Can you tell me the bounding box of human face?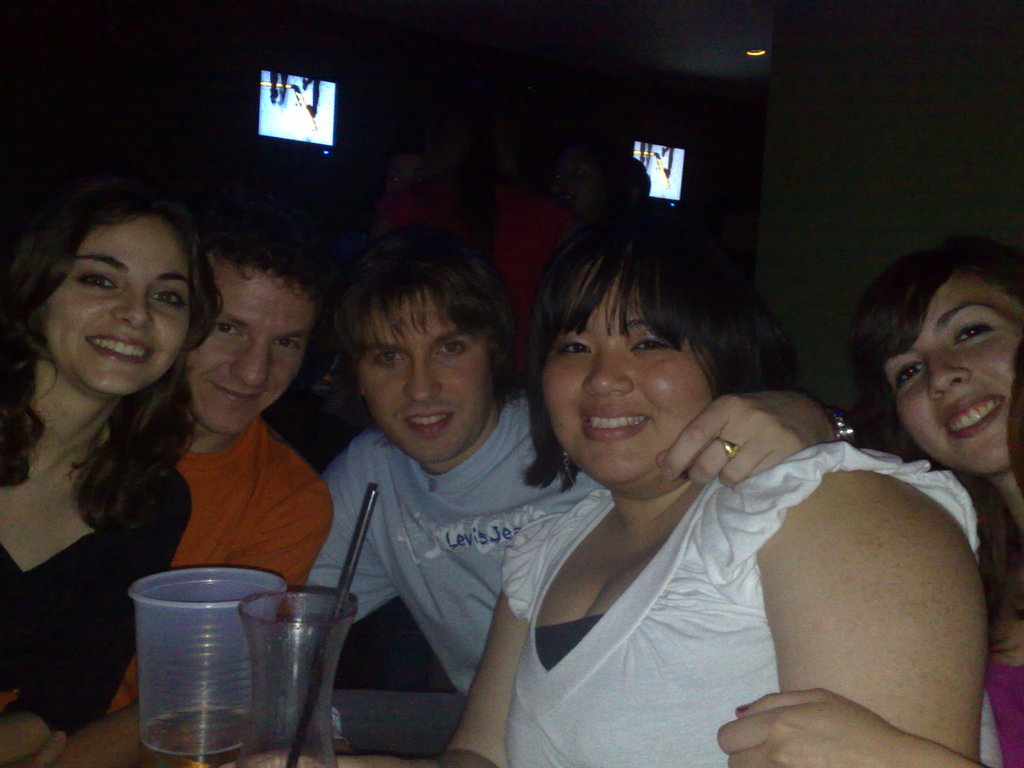
bbox=[182, 266, 316, 437].
